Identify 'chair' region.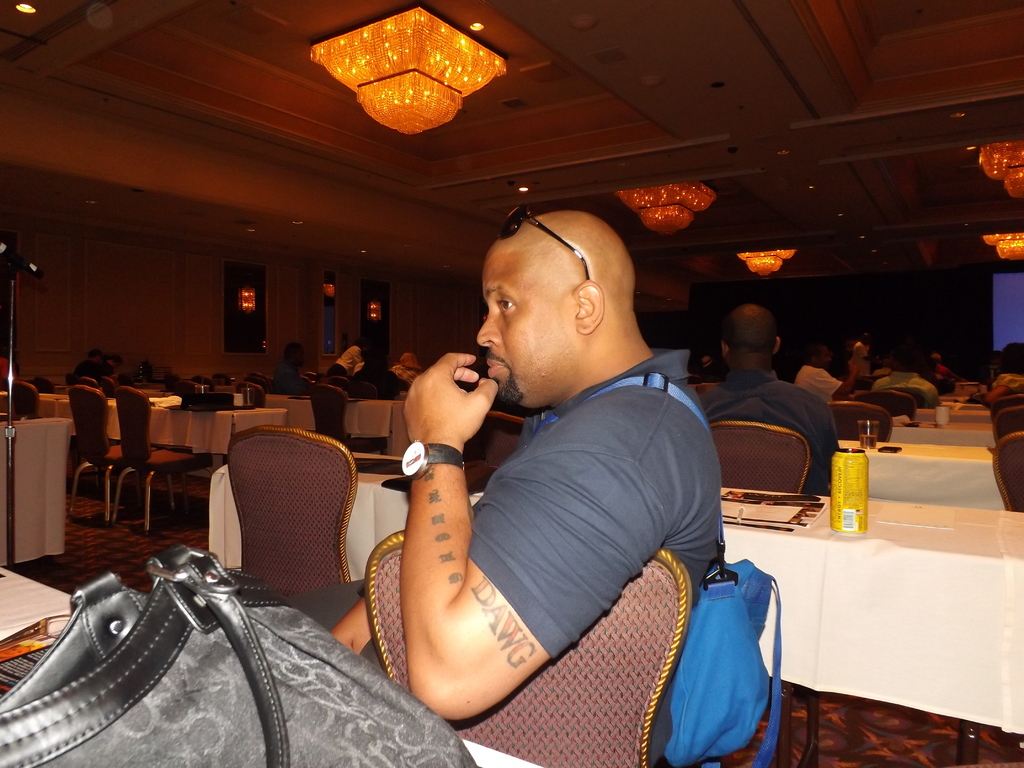
Region: {"left": 309, "top": 383, "right": 386, "bottom": 468}.
